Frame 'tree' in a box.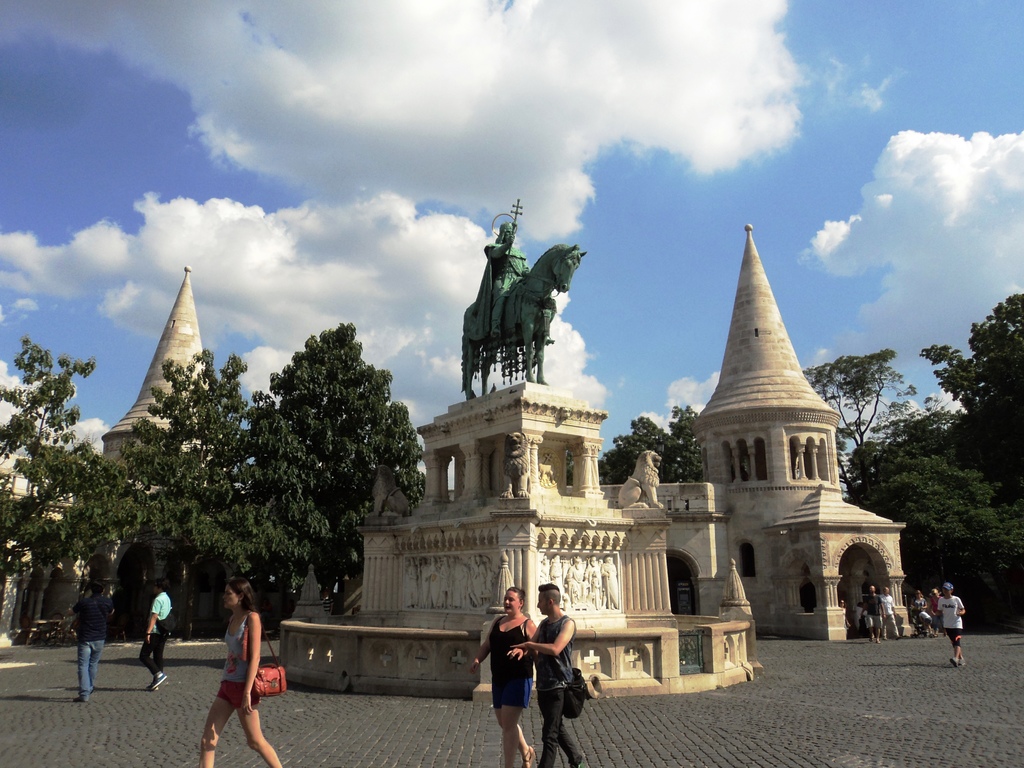
BBox(805, 346, 916, 501).
